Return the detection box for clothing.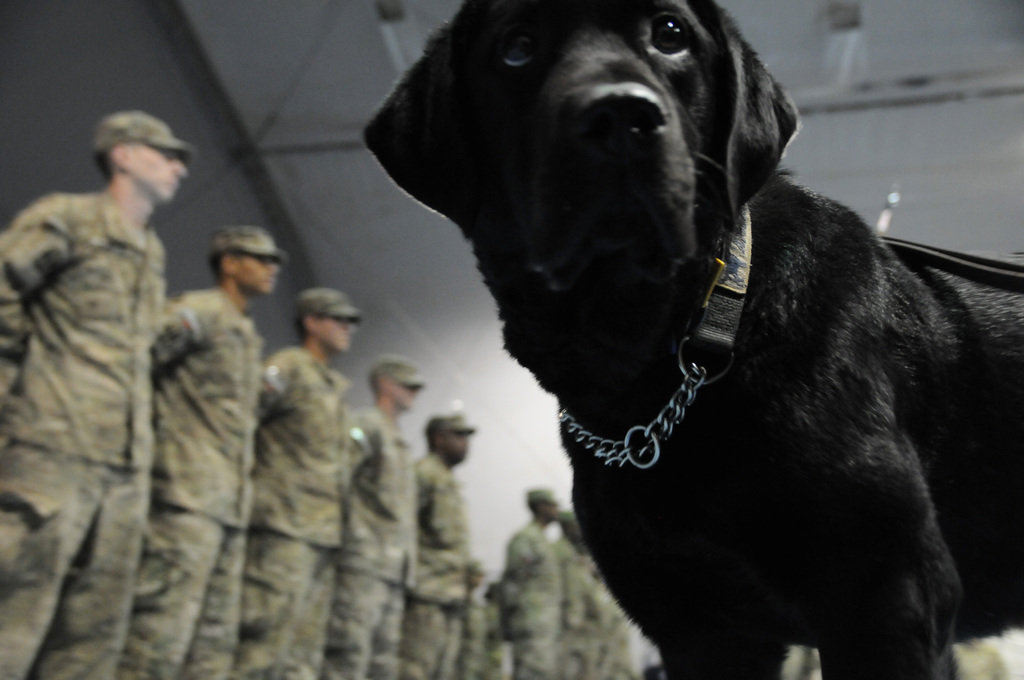
bbox=(0, 185, 169, 679).
